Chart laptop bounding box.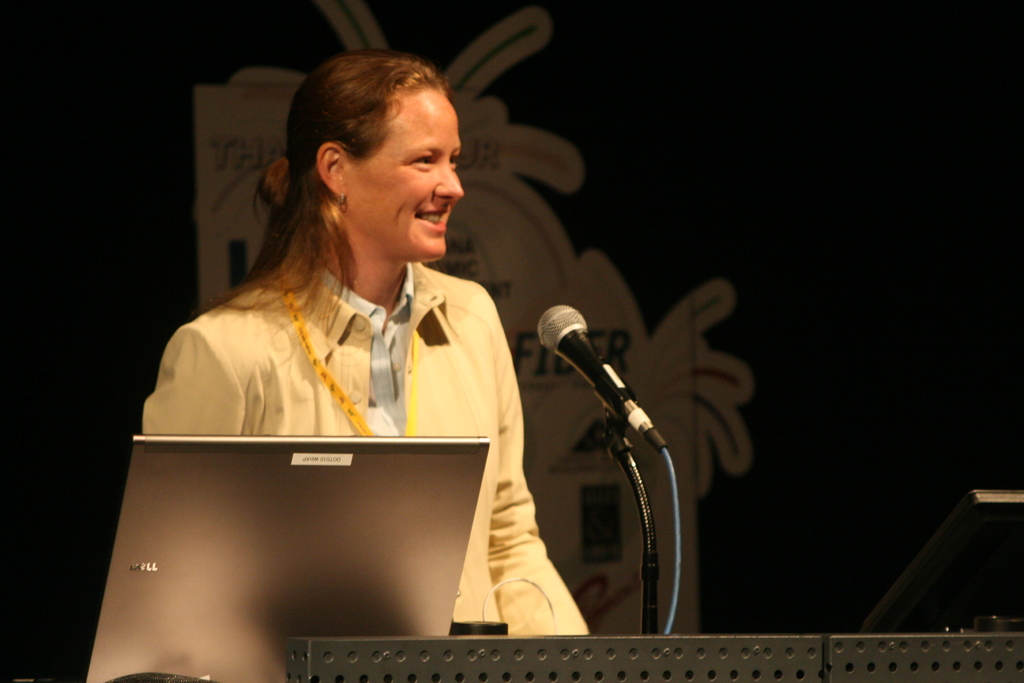
Charted: Rect(86, 432, 490, 682).
